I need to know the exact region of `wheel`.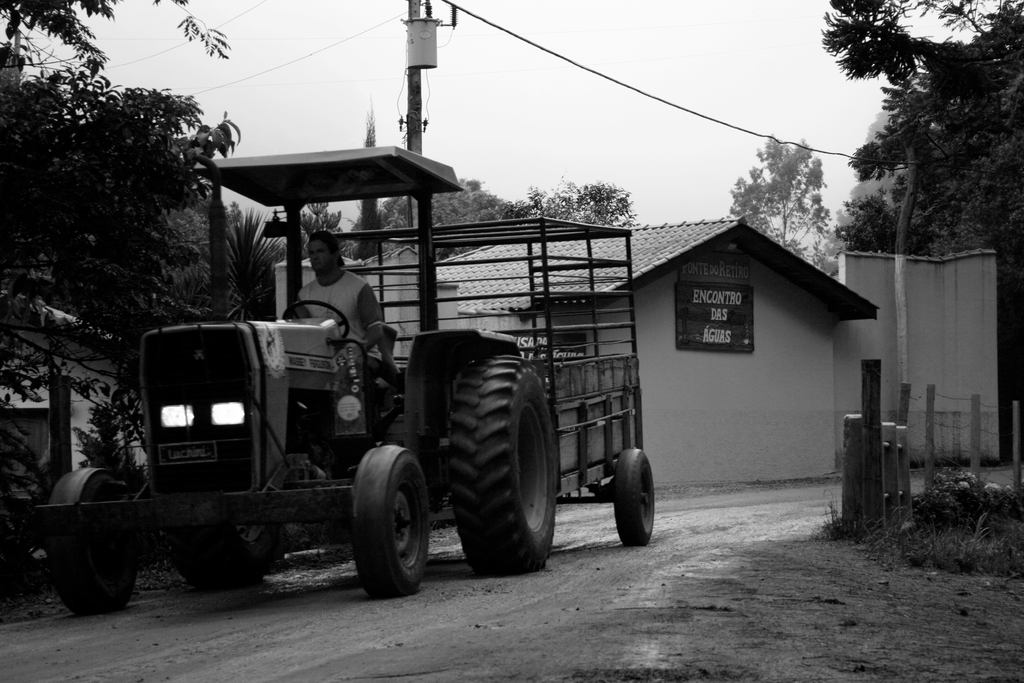
Region: [53, 468, 136, 614].
